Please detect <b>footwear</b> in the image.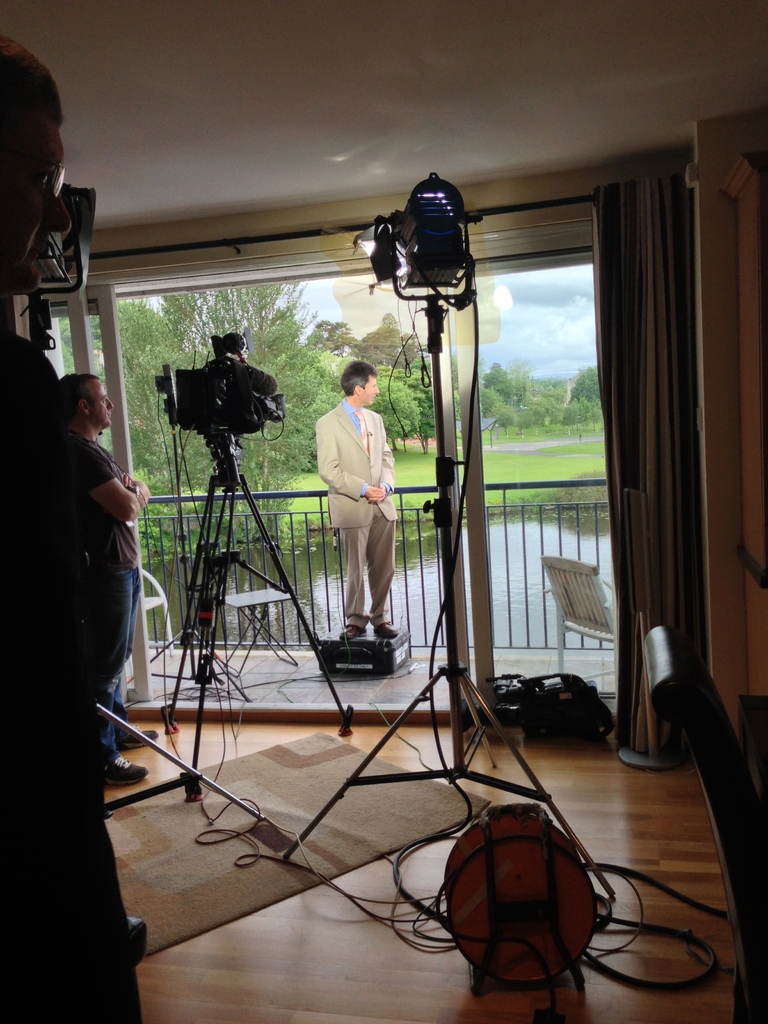
{"left": 119, "top": 726, "right": 164, "bottom": 751}.
